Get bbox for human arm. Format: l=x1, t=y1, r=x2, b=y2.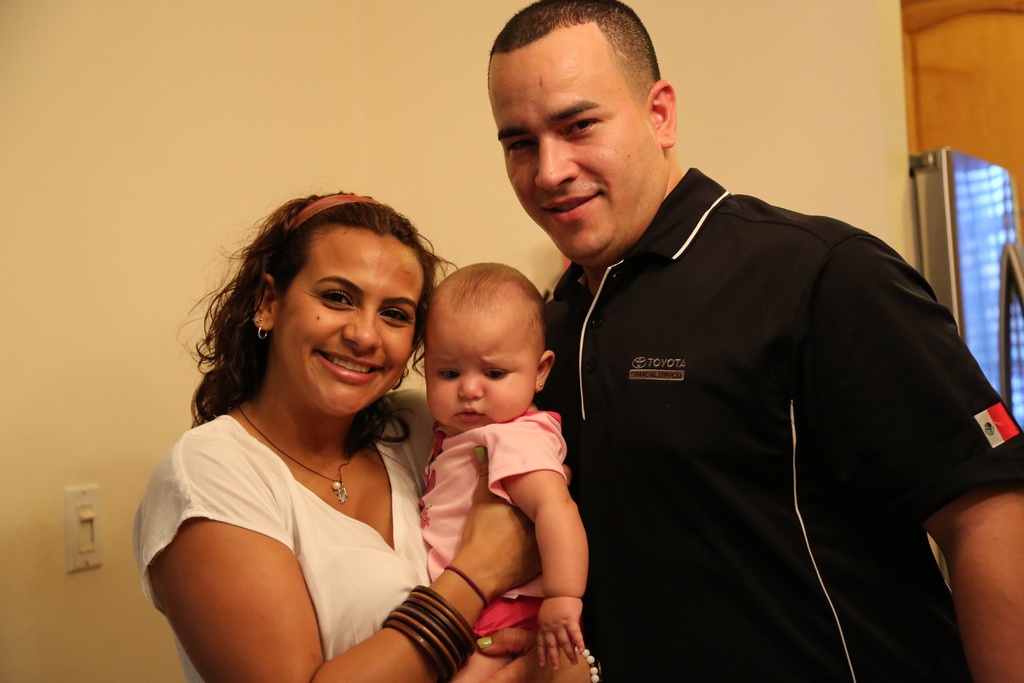
l=852, t=218, r=1023, b=682.
